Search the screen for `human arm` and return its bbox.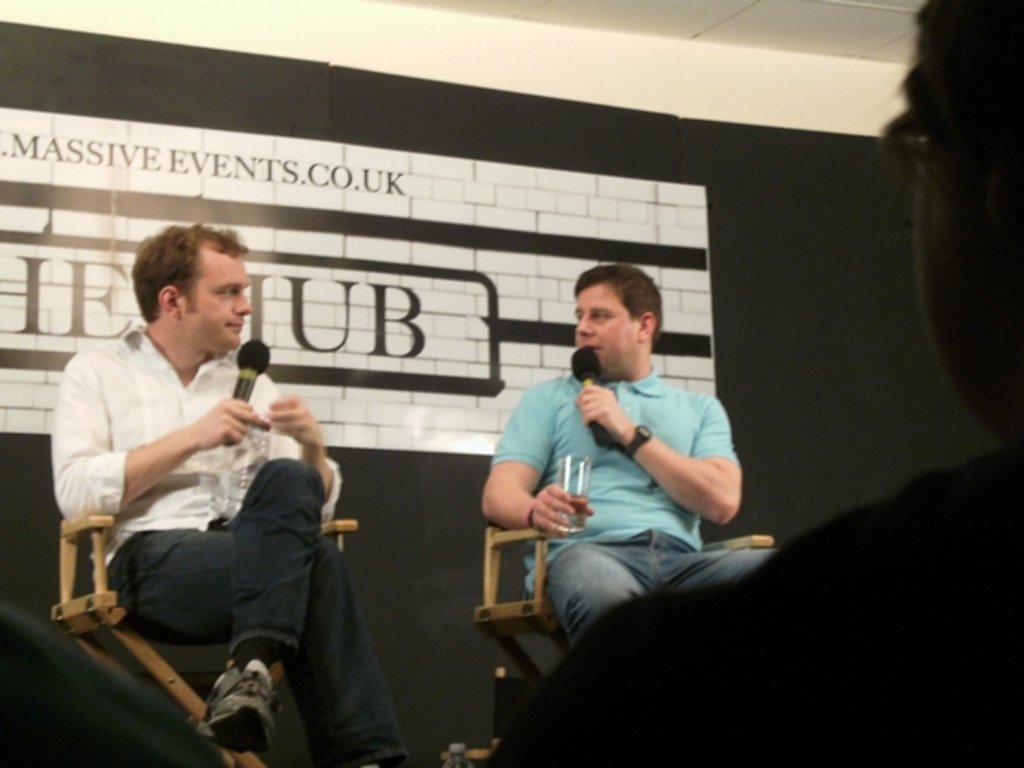
Found: 56:348:270:522.
